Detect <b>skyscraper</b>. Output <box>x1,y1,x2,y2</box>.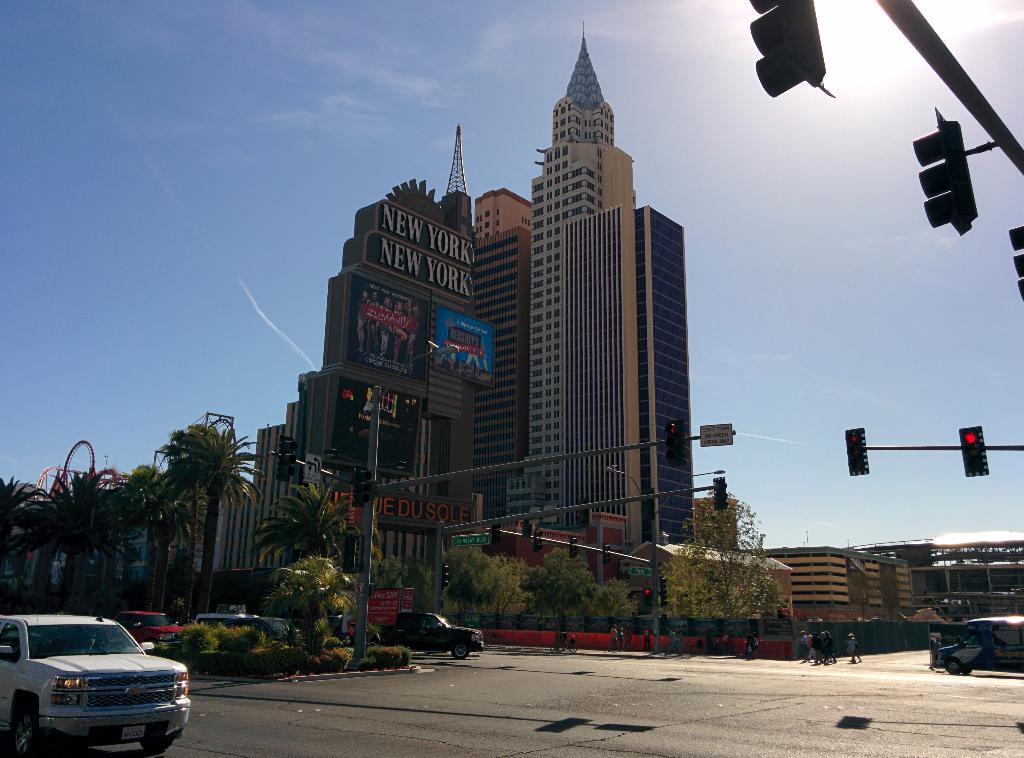
<box>487,28,701,622</box>.
